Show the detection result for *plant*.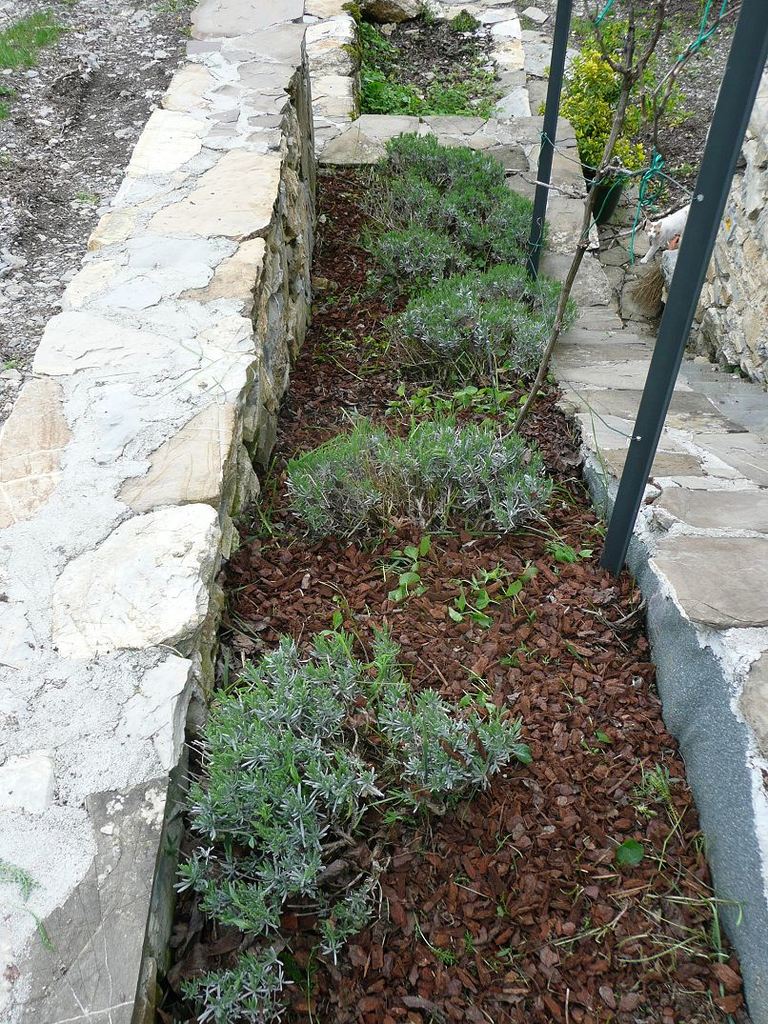
bbox=[389, 385, 517, 429].
